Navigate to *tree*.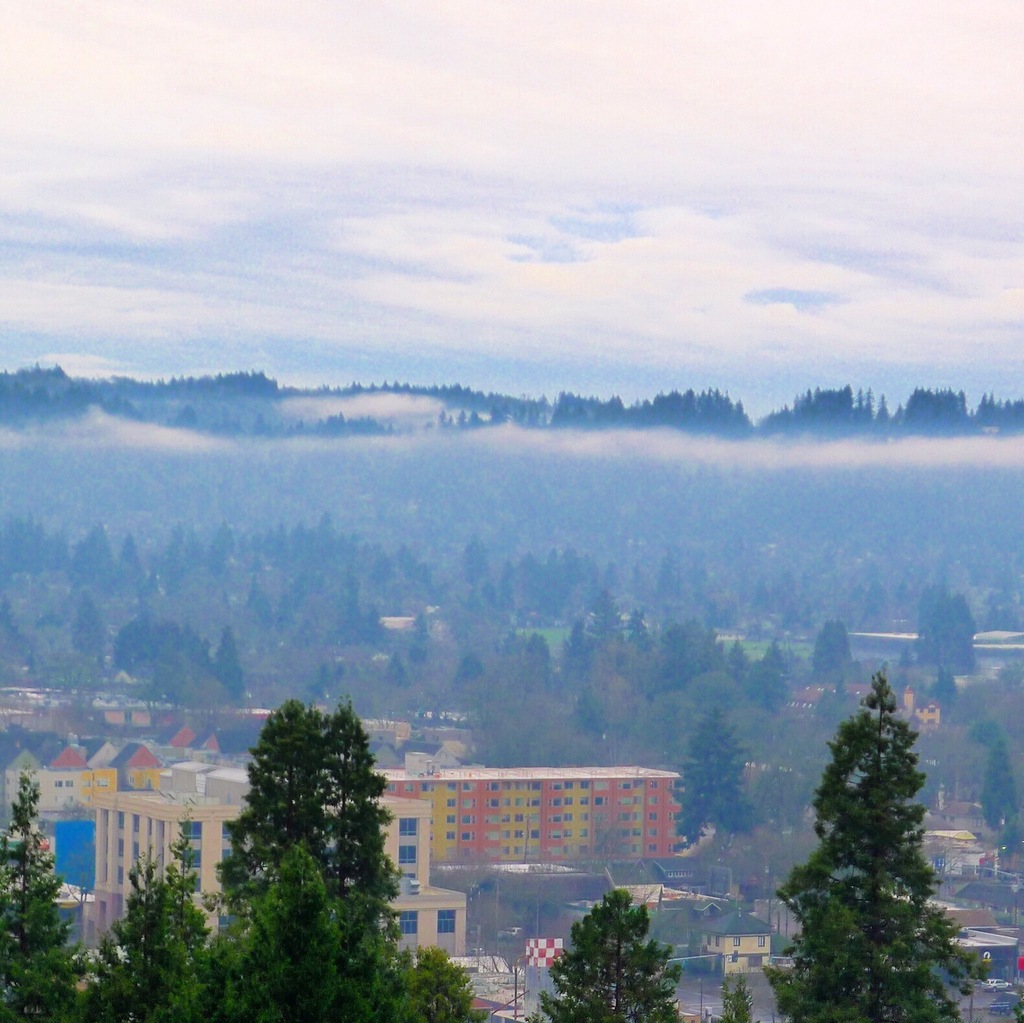
Navigation target: 543 892 683 1020.
